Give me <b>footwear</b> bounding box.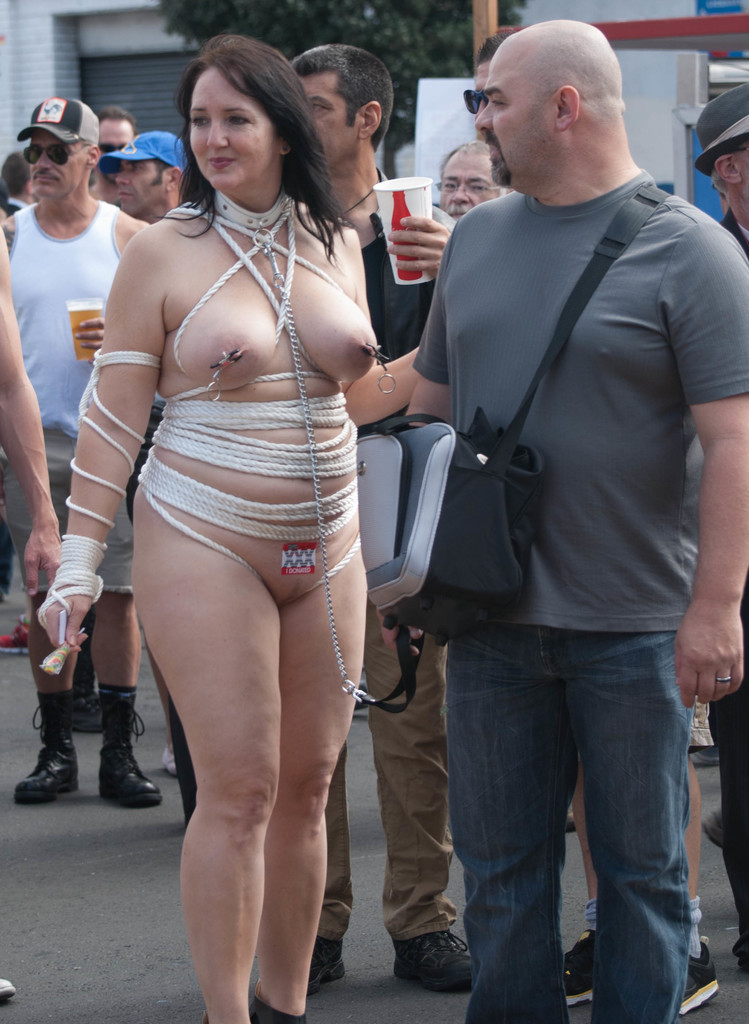
x1=560 y1=934 x2=593 y2=1008.
